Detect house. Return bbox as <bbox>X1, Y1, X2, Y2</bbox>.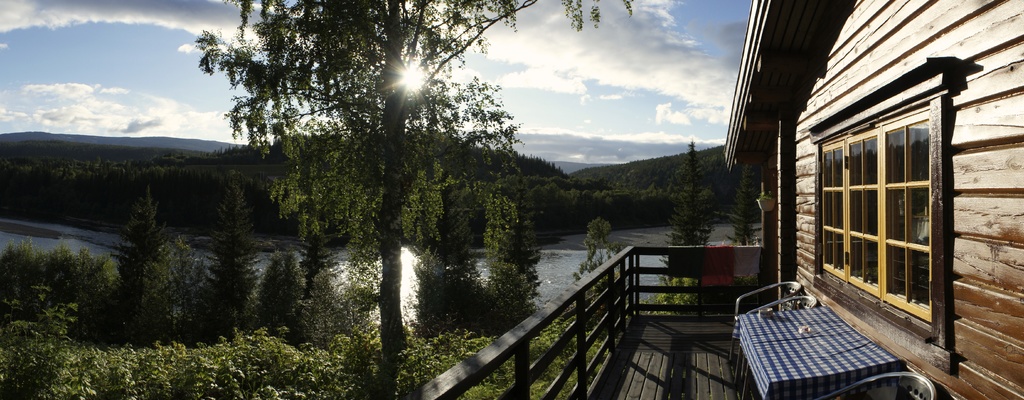
<bbox>721, 0, 1023, 399</bbox>.
